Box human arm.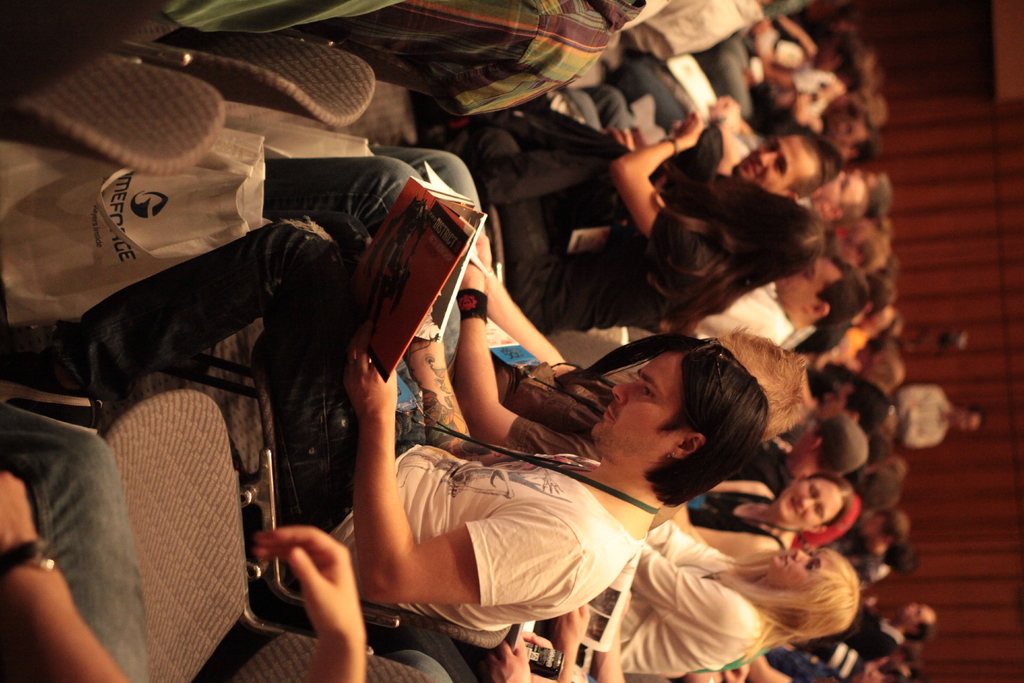
707:92:727:142.
